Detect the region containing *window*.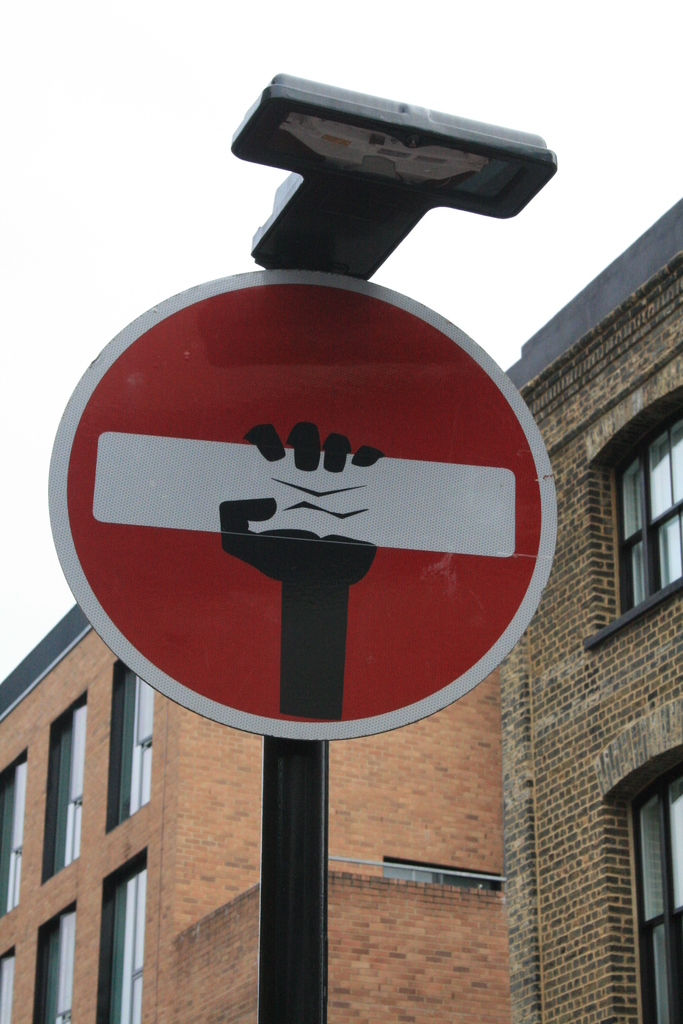
29/689/88/892.
